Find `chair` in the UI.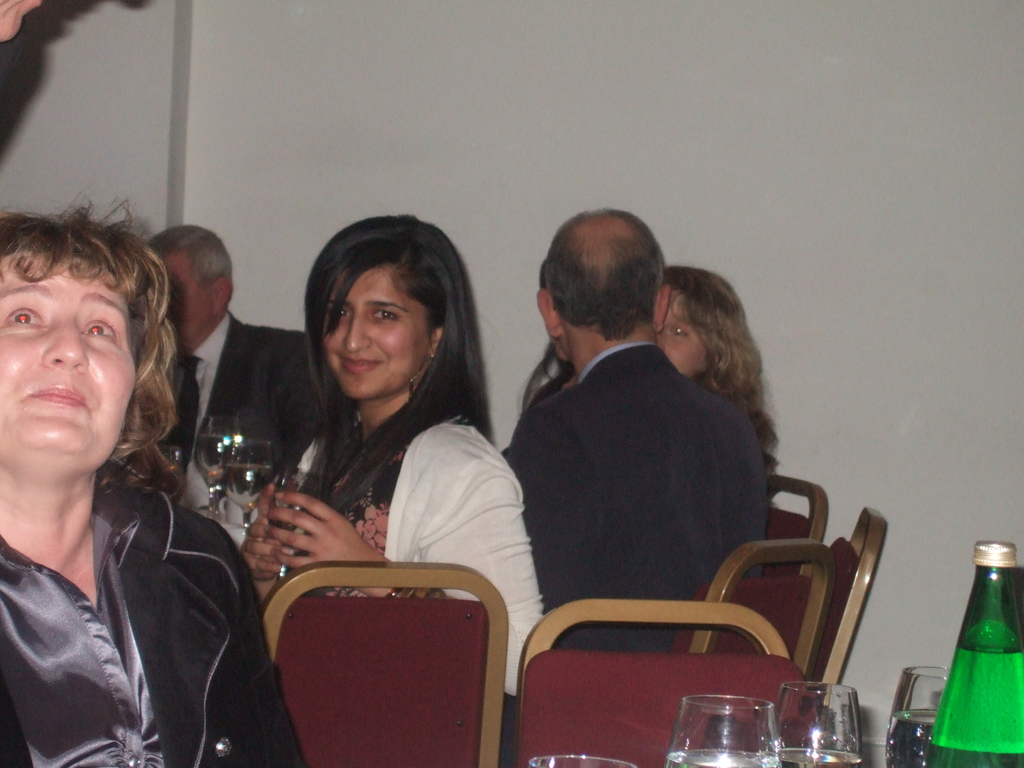
UI element at left=763, top=476, right=830, bottom=586.
